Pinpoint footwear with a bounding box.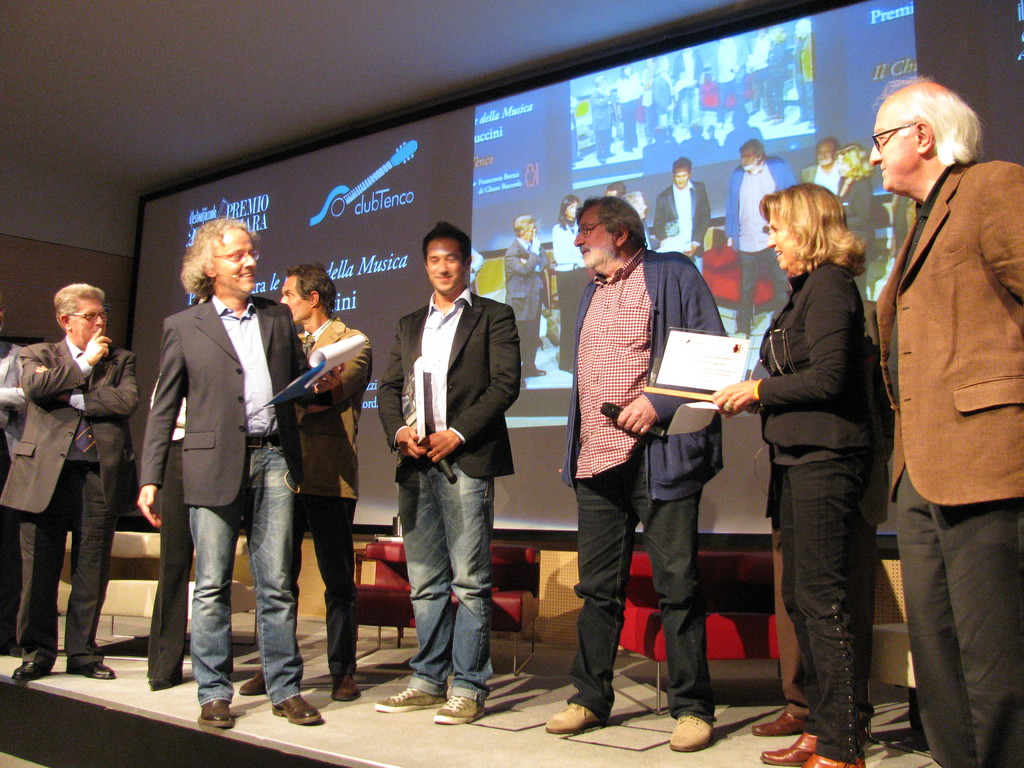
[x1=13, y1=662, x2=50, y2=680].
